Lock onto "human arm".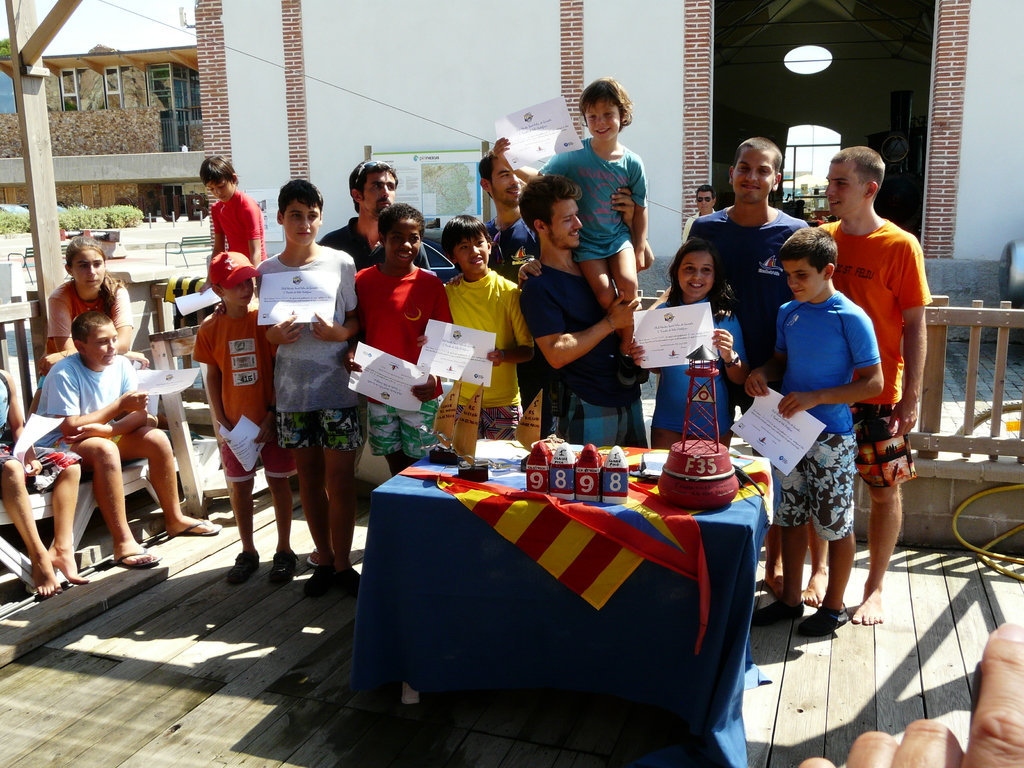
Locked: rect(49, 292, 149, 367).
